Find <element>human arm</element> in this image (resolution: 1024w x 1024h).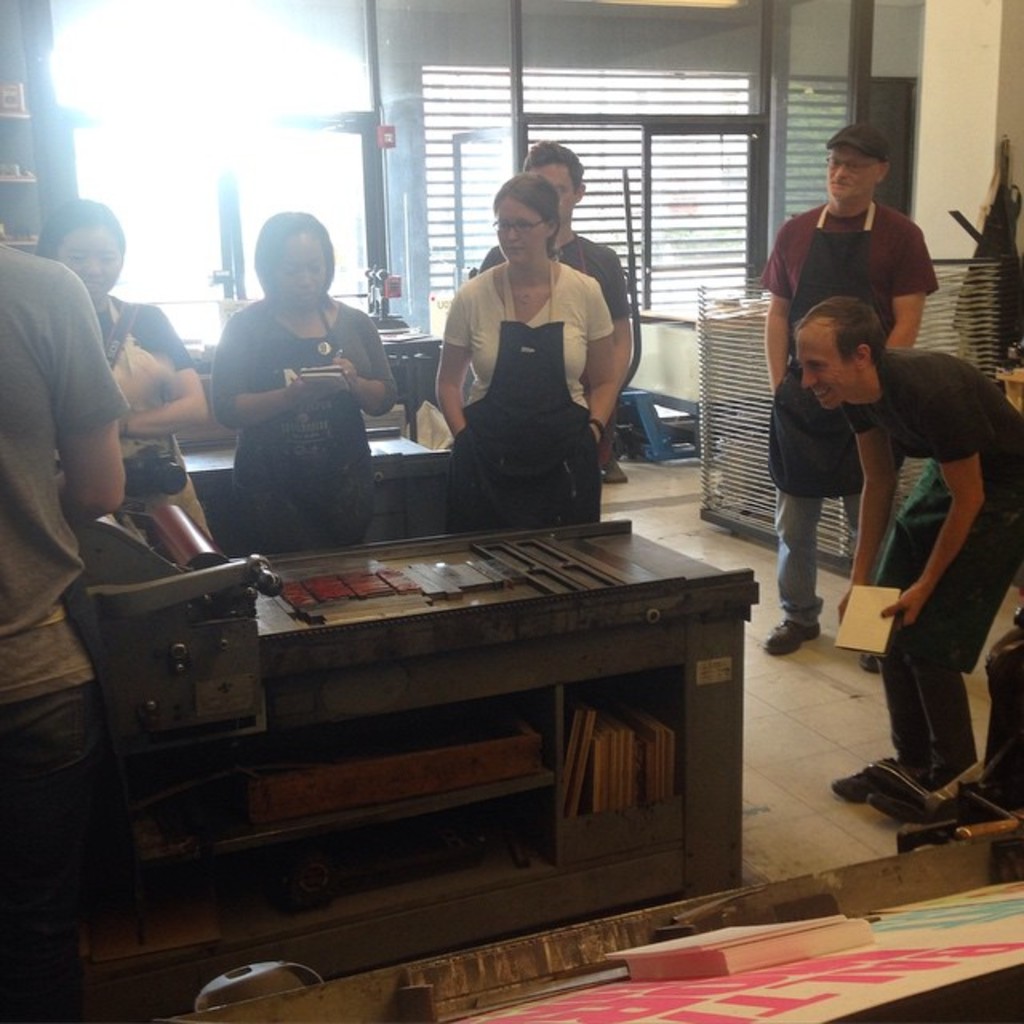
[x1=568, y1=248, x2=643, y2=442].
